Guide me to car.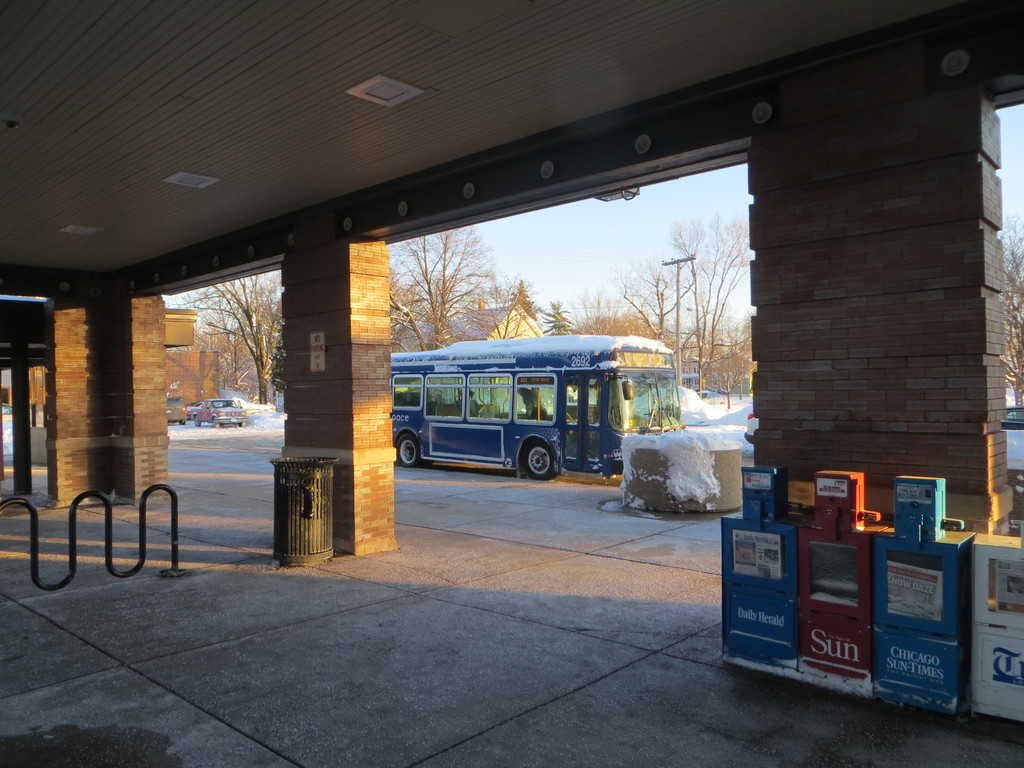
Guidance: rect(189, 400, 244, 431).
